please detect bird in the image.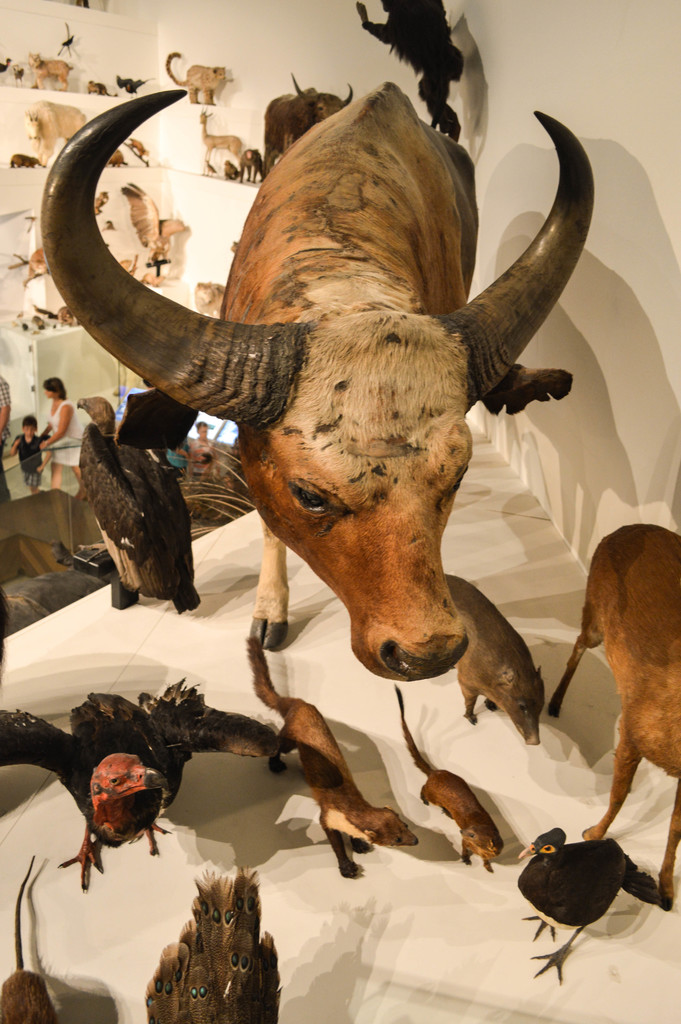
[left=523, top=812, right=664, bottom=963].
